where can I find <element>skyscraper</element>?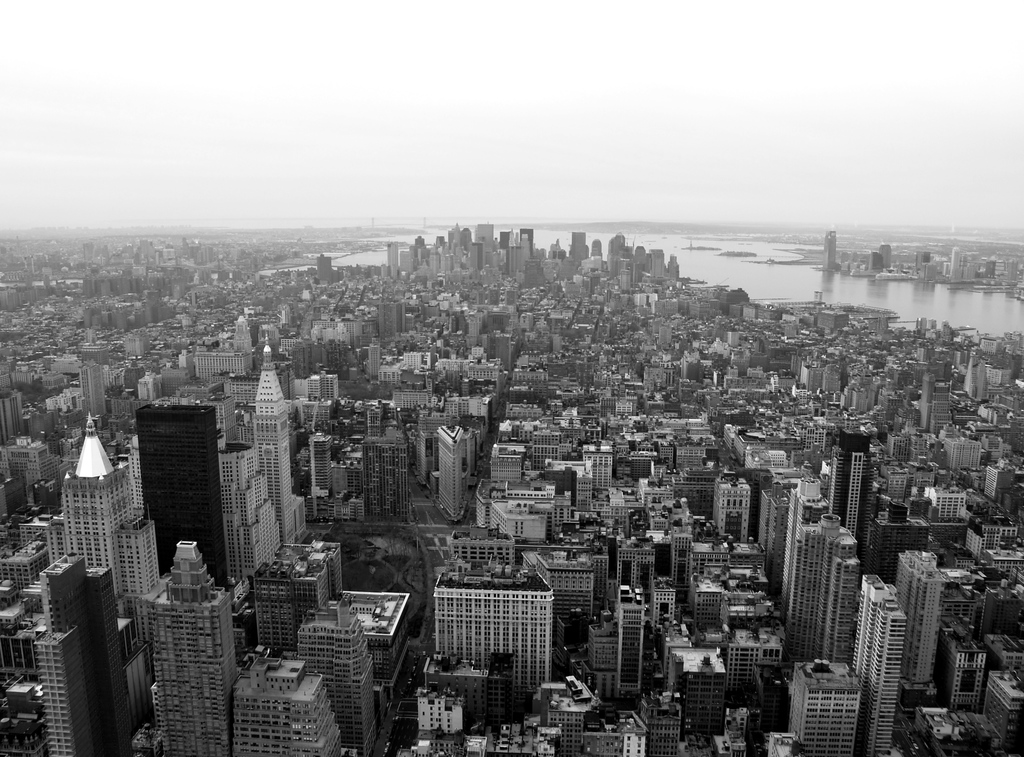
You can find it at {"left": 118, "top": 396, "right": 214, "bottom": 573}.
